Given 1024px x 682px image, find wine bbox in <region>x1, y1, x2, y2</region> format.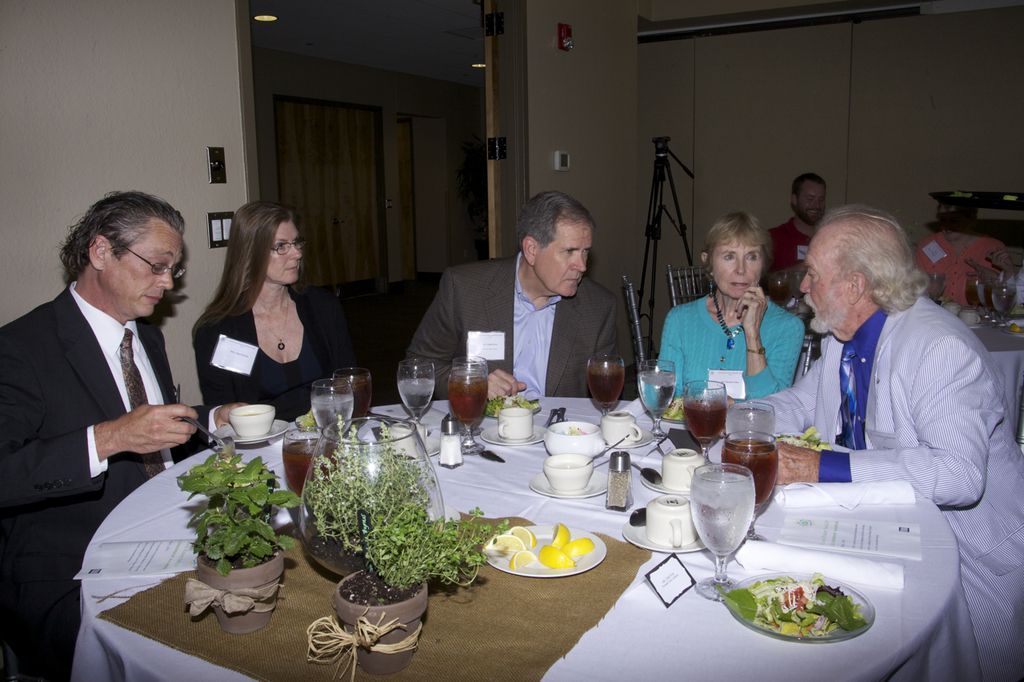
<region>334, 378, 372, 427</region>.
